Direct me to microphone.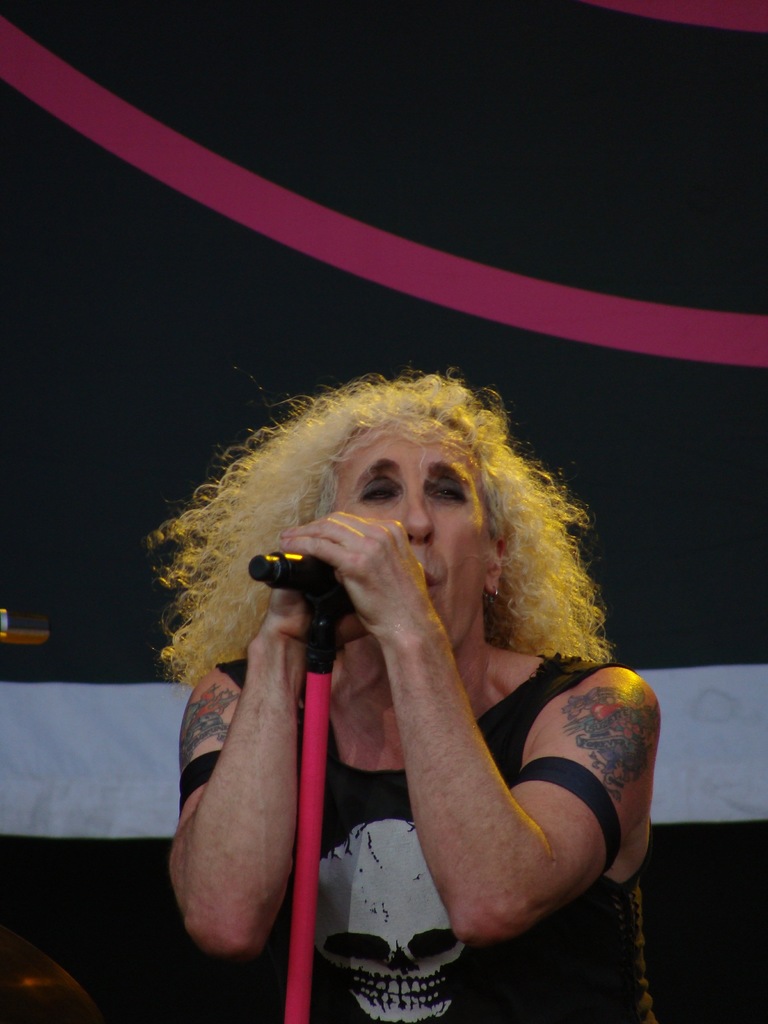
Direction: region(248, 549, 335, 589).
